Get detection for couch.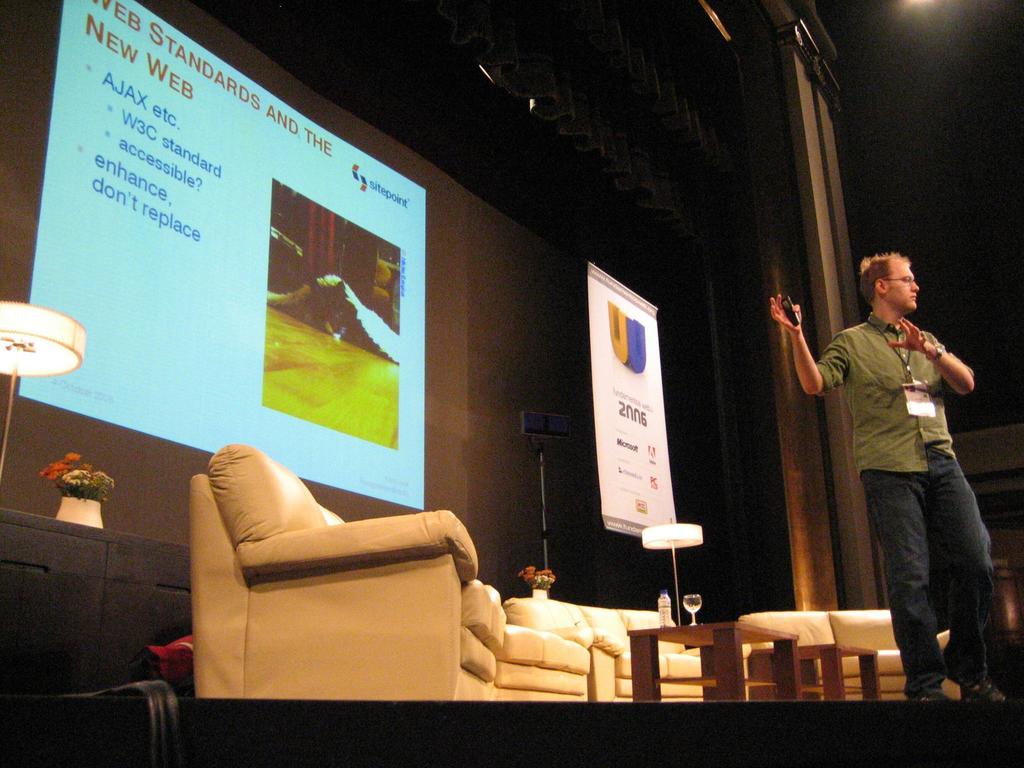
Detection: {"left": 155, "top": 449, "right": 466, "bottom": 719}.
